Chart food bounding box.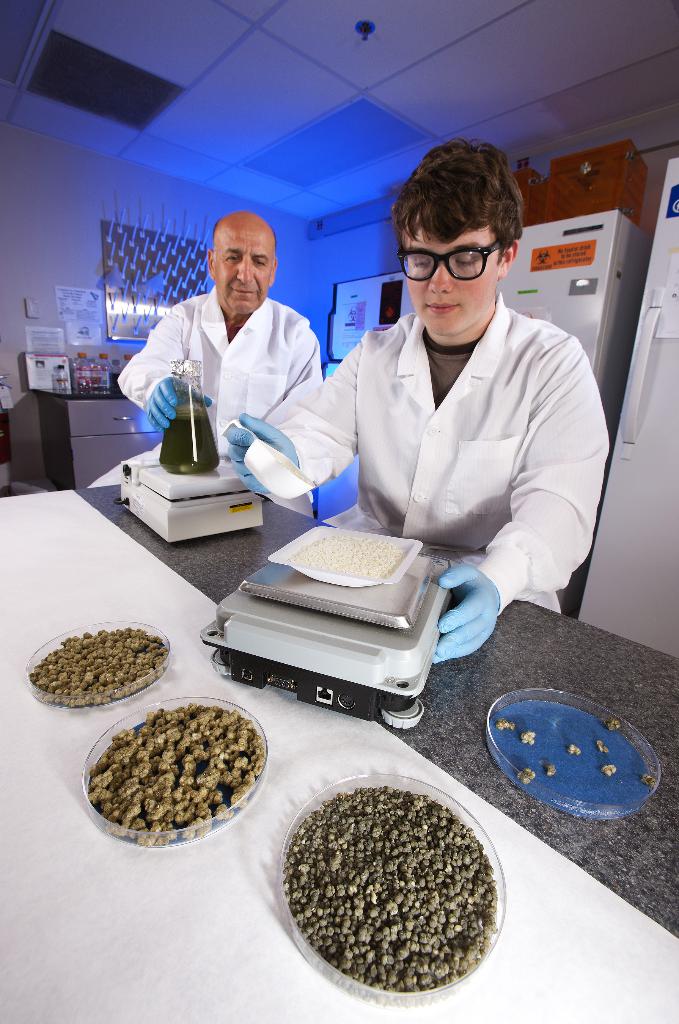
Charted: [27,623,164,707].
